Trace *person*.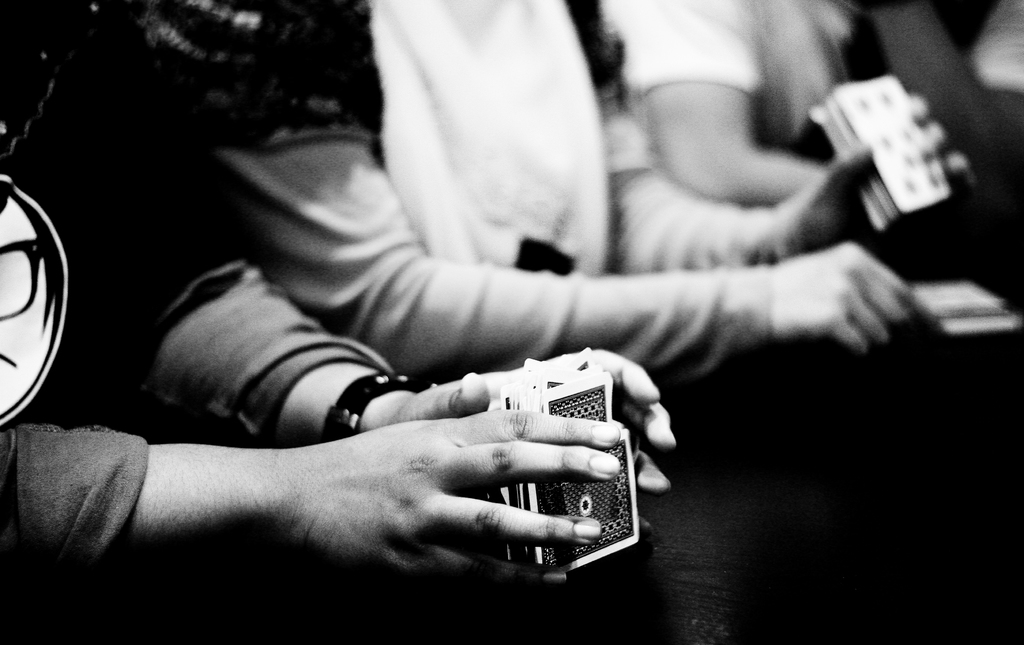
Traced to Rect(1, 0, 653, 644).
